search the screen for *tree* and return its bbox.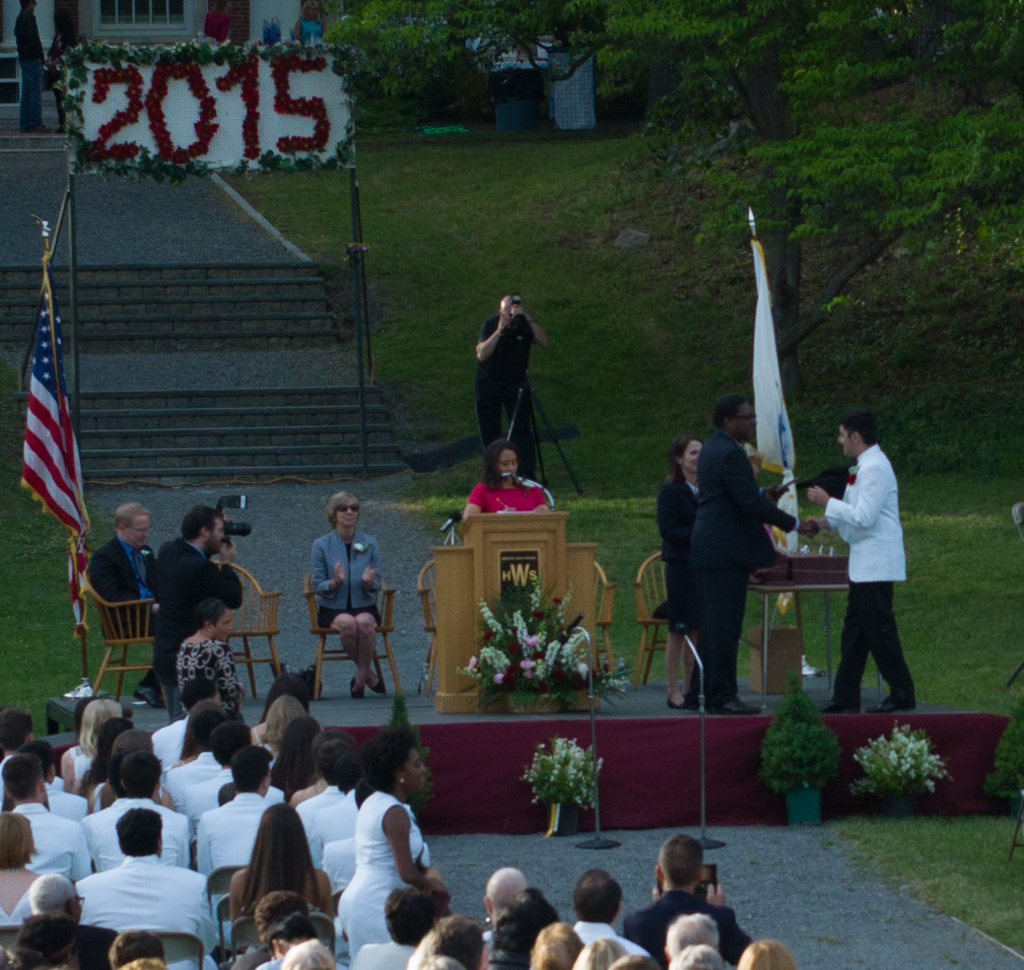
Found: pyautogui.locateOnScreen(320, 0, 1023, 380).
